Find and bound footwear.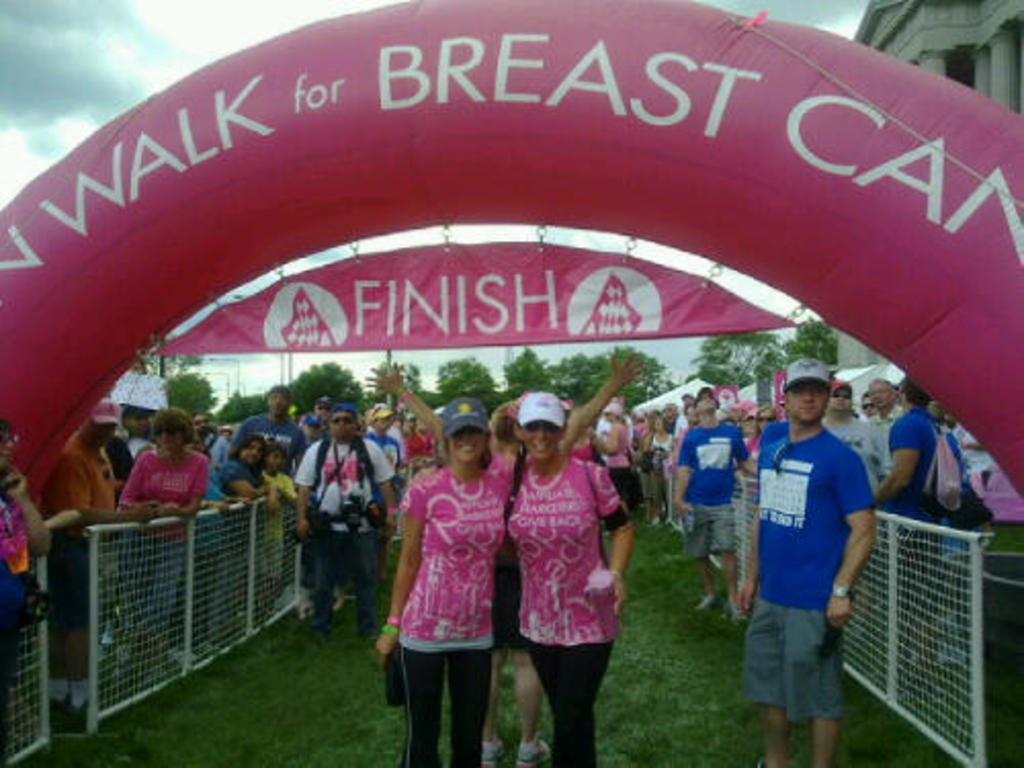
Bound: select_region(723, 600, 745, 625).
